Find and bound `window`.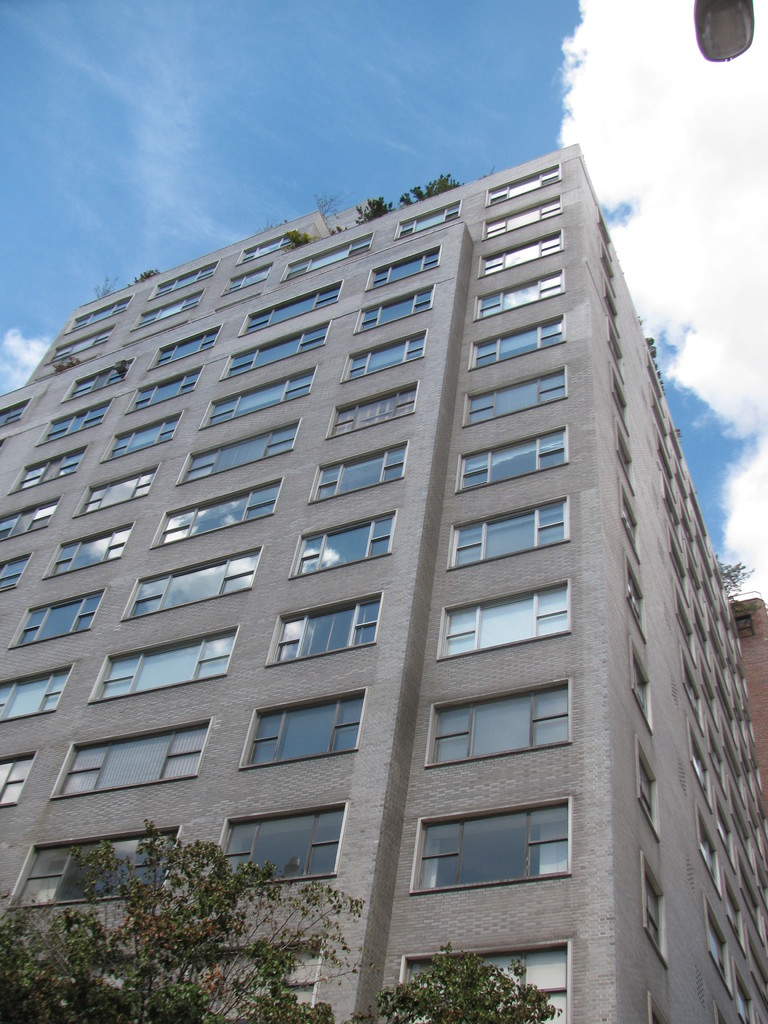
Bound: box(45, 325, 116, 365).
